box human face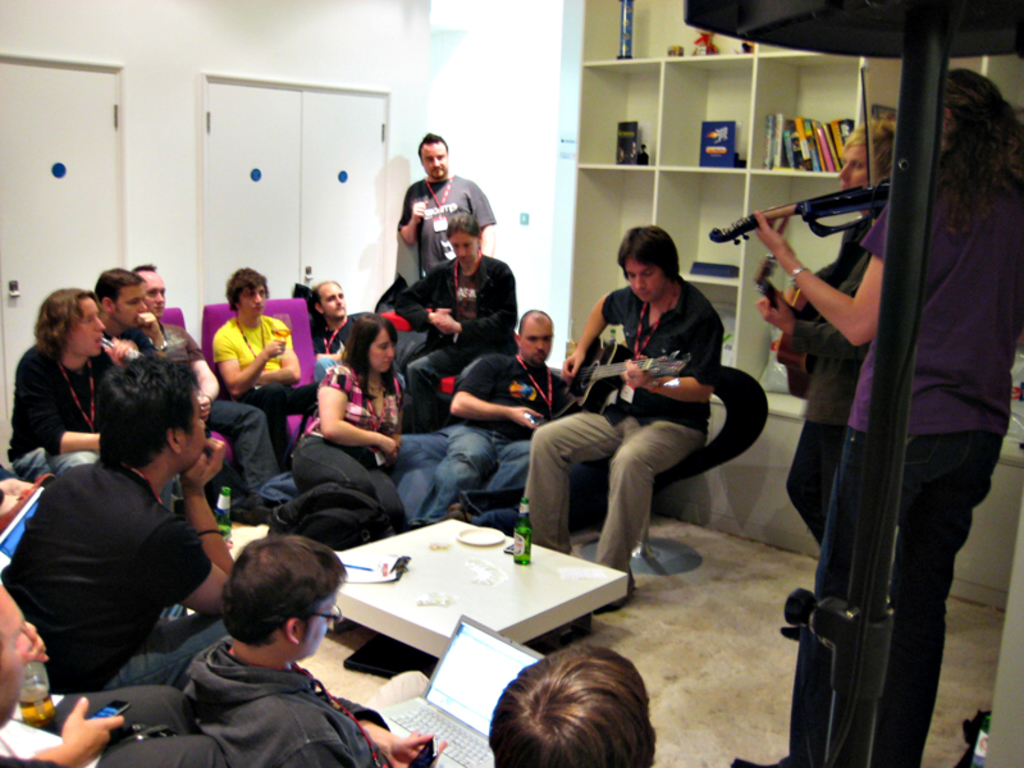
bbox=(147, 269, 166, 310)
